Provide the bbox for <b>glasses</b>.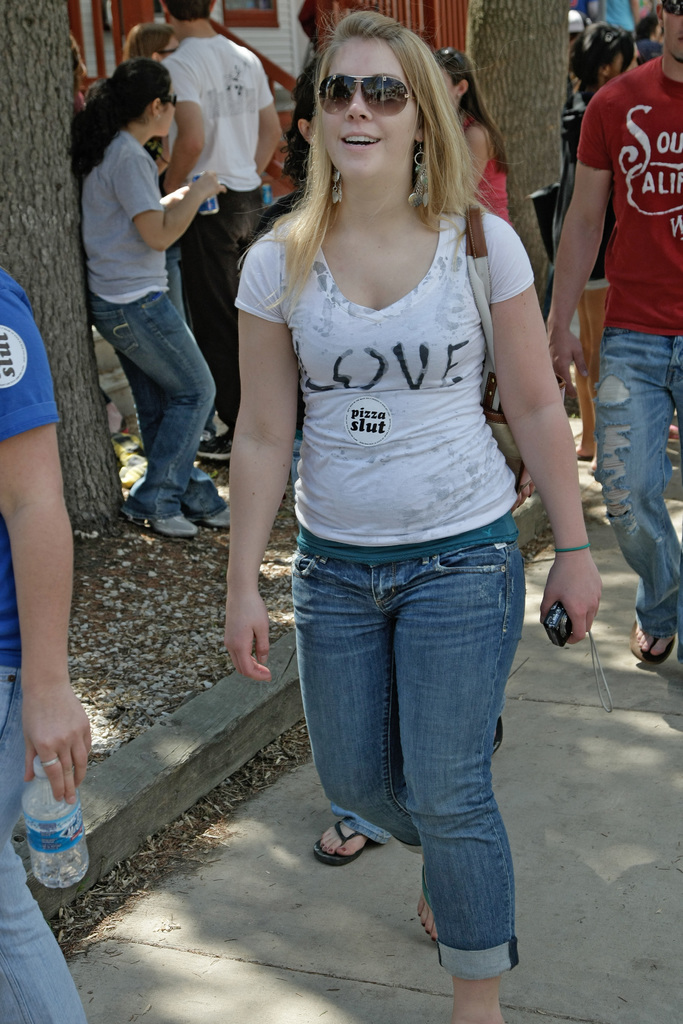
pyautogui.locateOnScreen(302, 62, 434, 110).
